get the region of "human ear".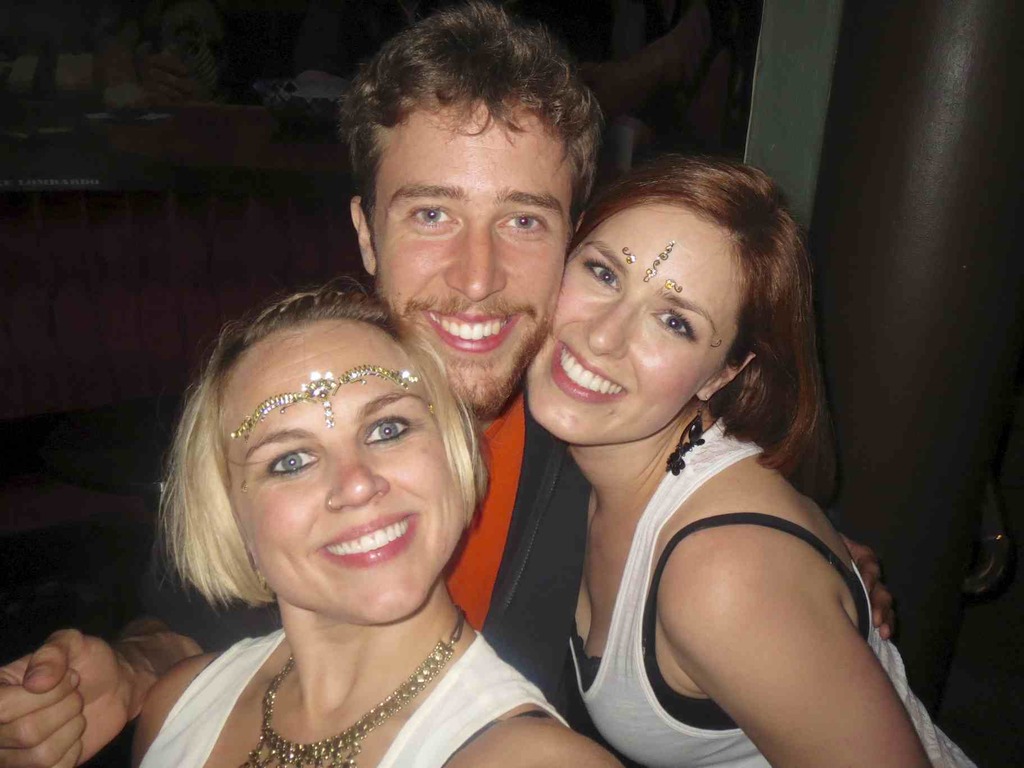
697:356:758:404.
